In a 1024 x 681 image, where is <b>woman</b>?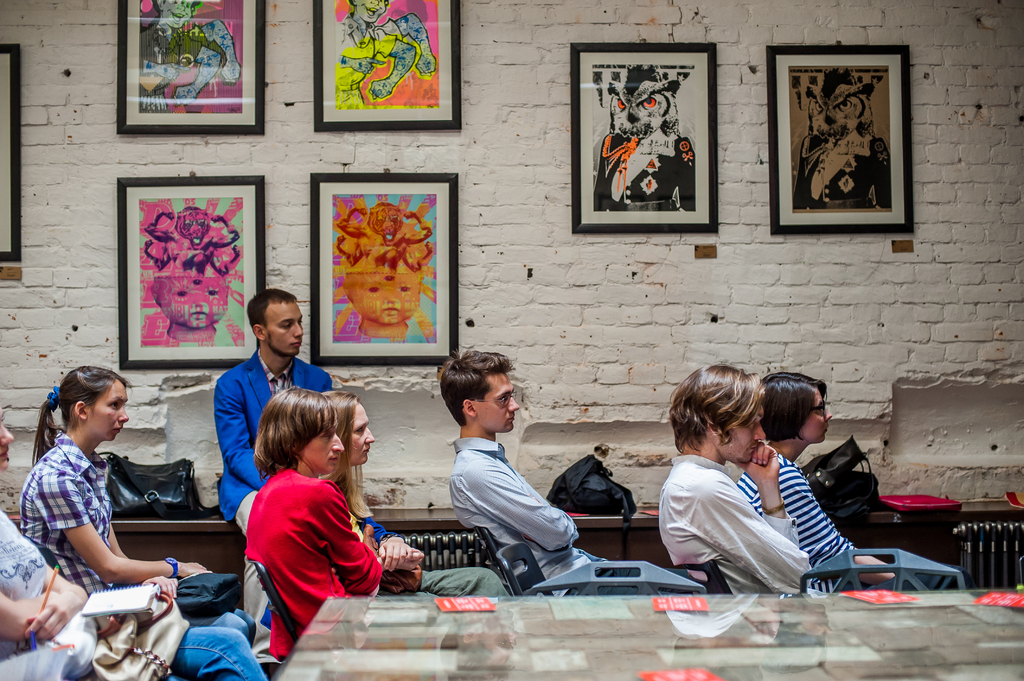
[x1=0, y1=386, x2=273, y2=680].
